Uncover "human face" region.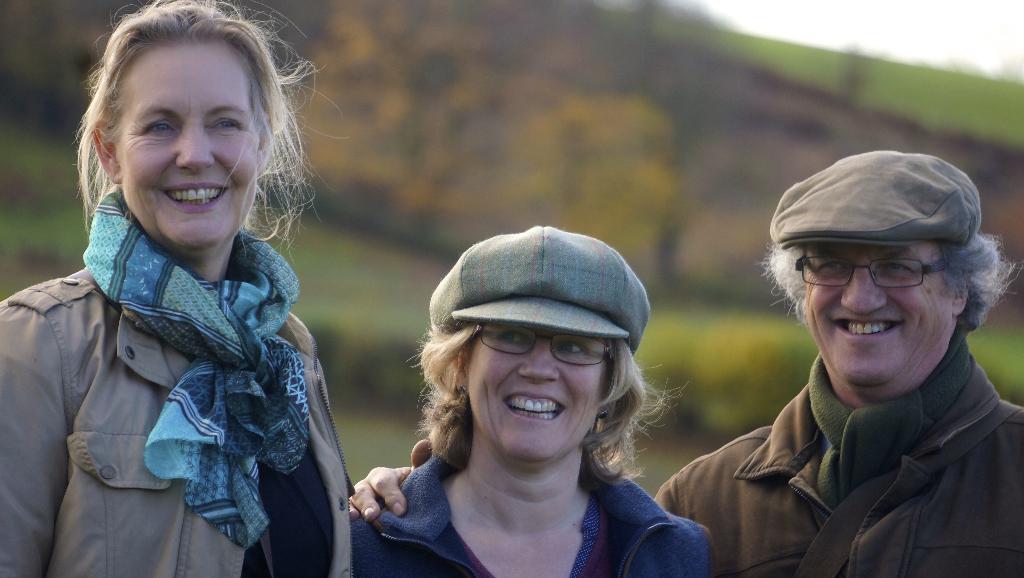
Uncovered: 110 35 265 256.
